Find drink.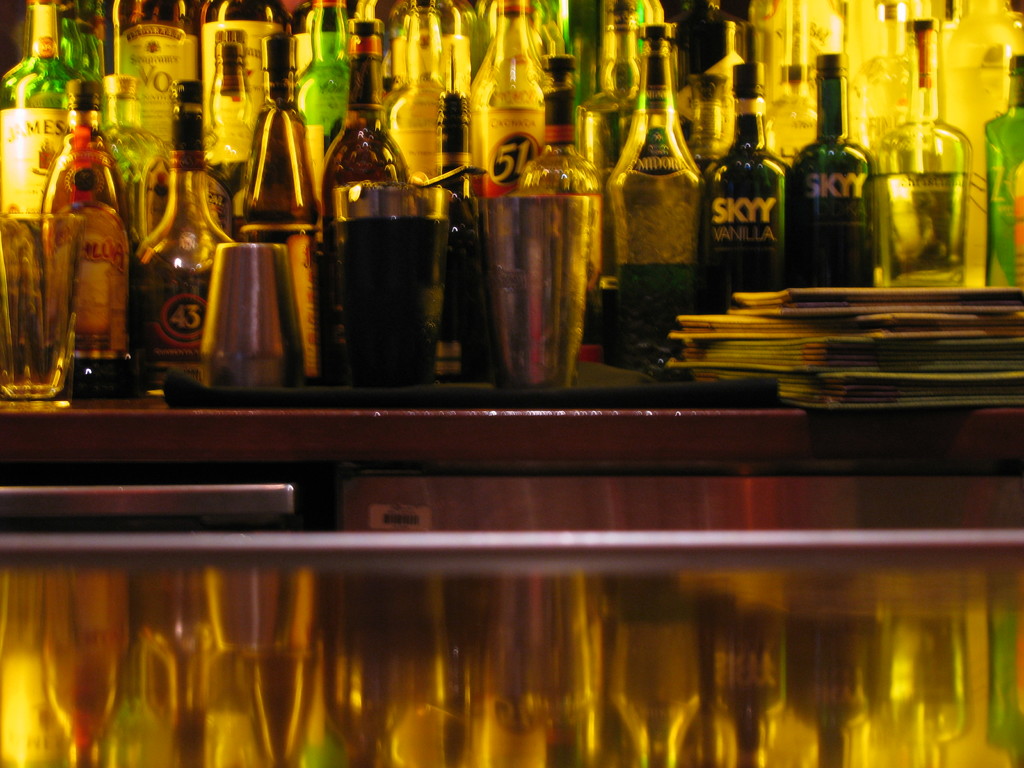
<box>198,0,287,146</box>.
